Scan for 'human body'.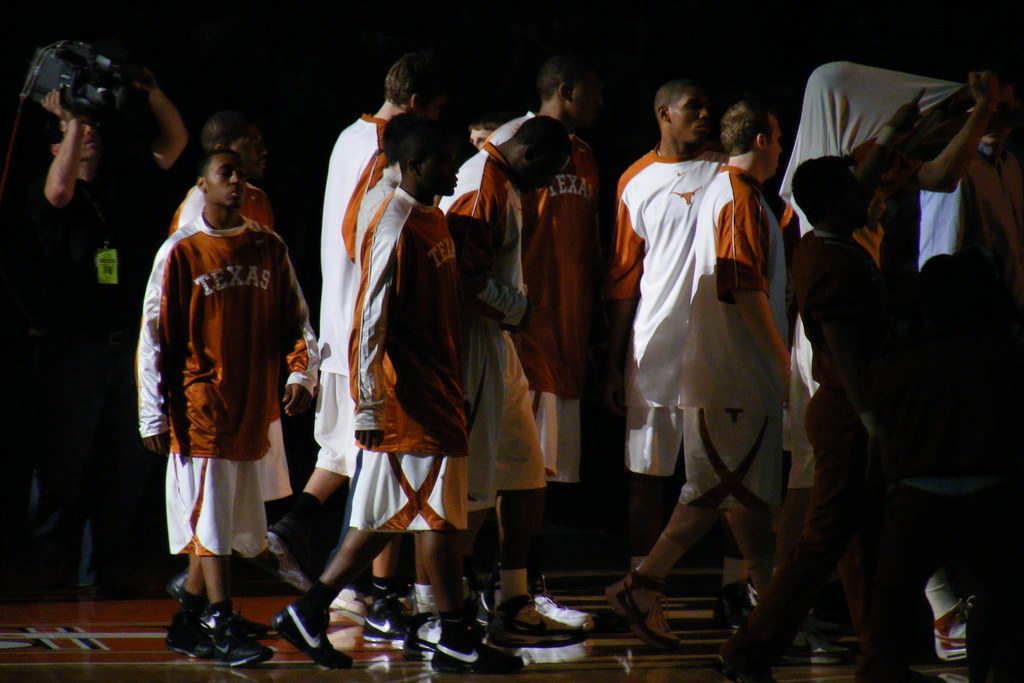
Scan result: 486/108/602/627.
